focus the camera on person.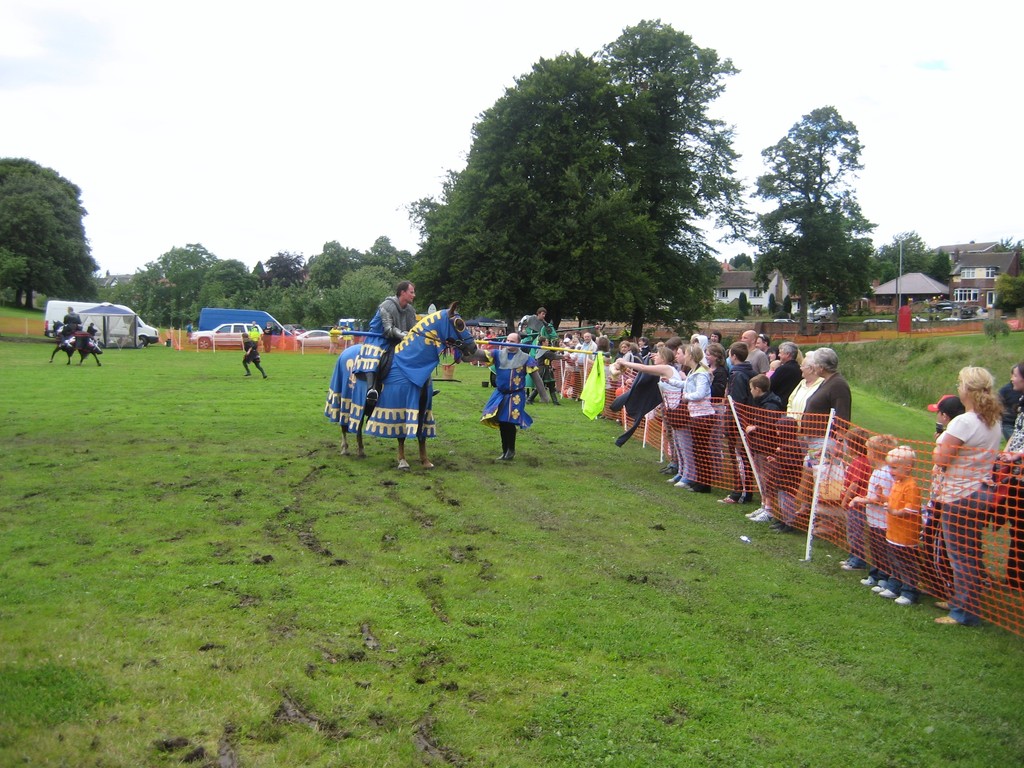
Focus region: <box>363,273,426,421</box>.
